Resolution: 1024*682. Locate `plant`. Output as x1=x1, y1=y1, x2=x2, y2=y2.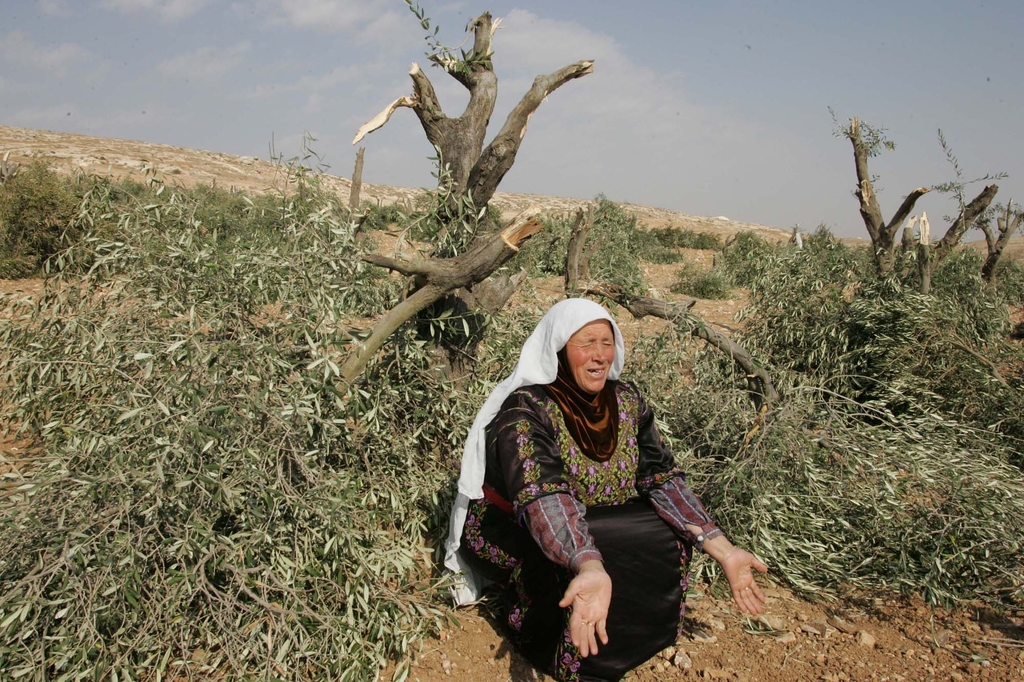
x1=653, y1=257, x2=740, y2=309.
